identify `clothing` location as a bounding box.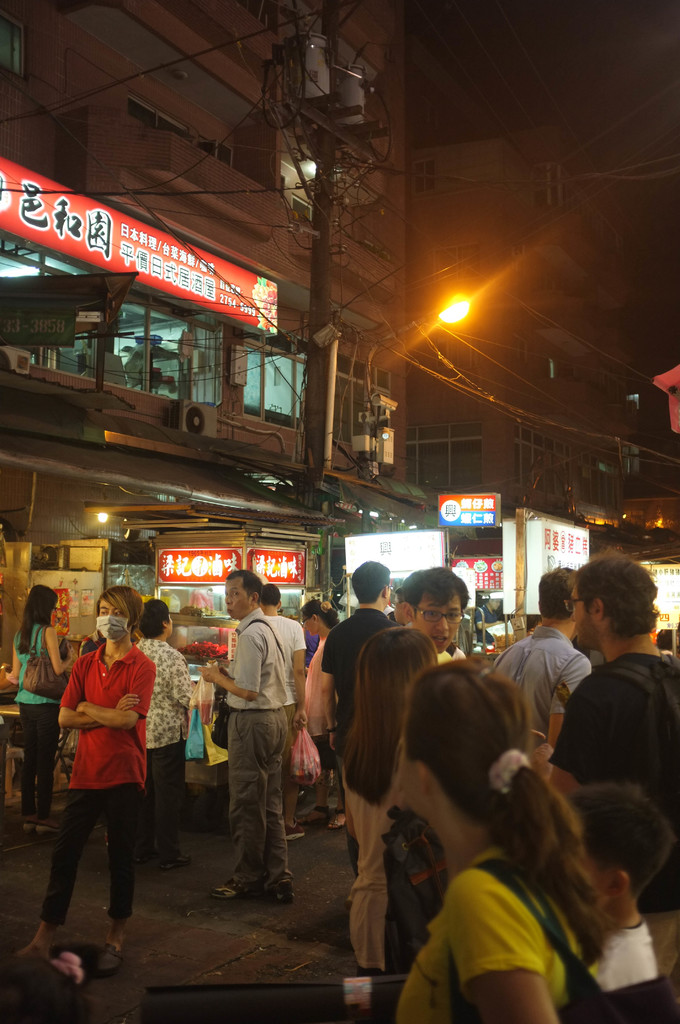
pyautogui.locateOnScreen(225, 598, 293, 884).
